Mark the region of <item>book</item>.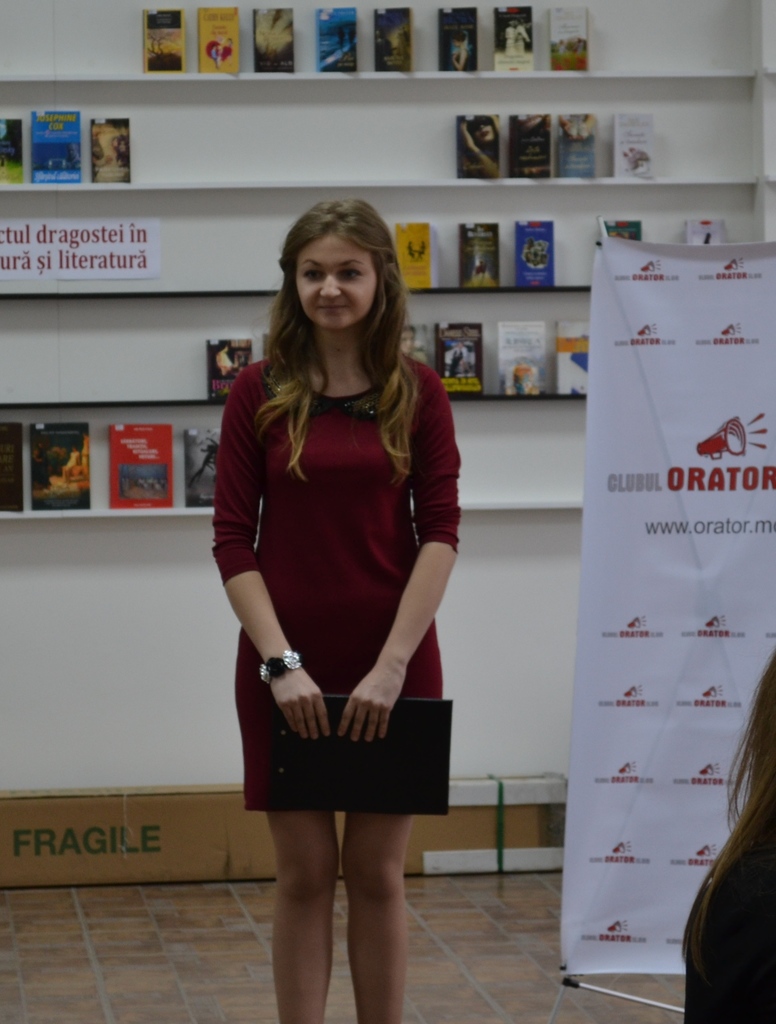
Region: rect(108, 422, 174, 509).
